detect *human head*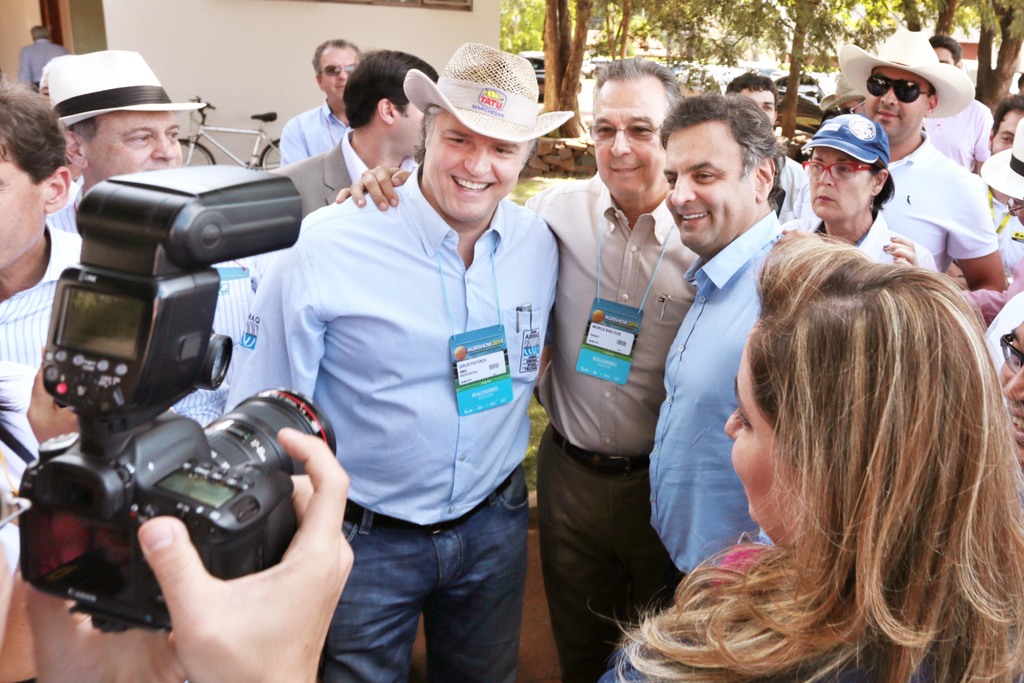
<region>720, 232, 997, 556</region>
